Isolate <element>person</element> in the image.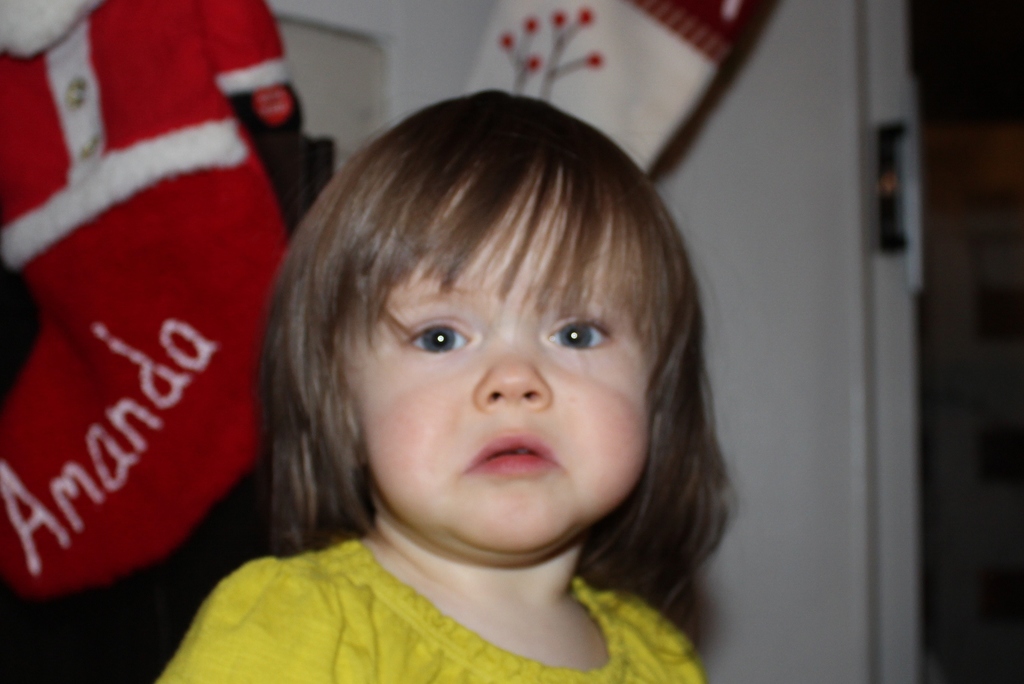
Isolated region: 171,82,757,683.
